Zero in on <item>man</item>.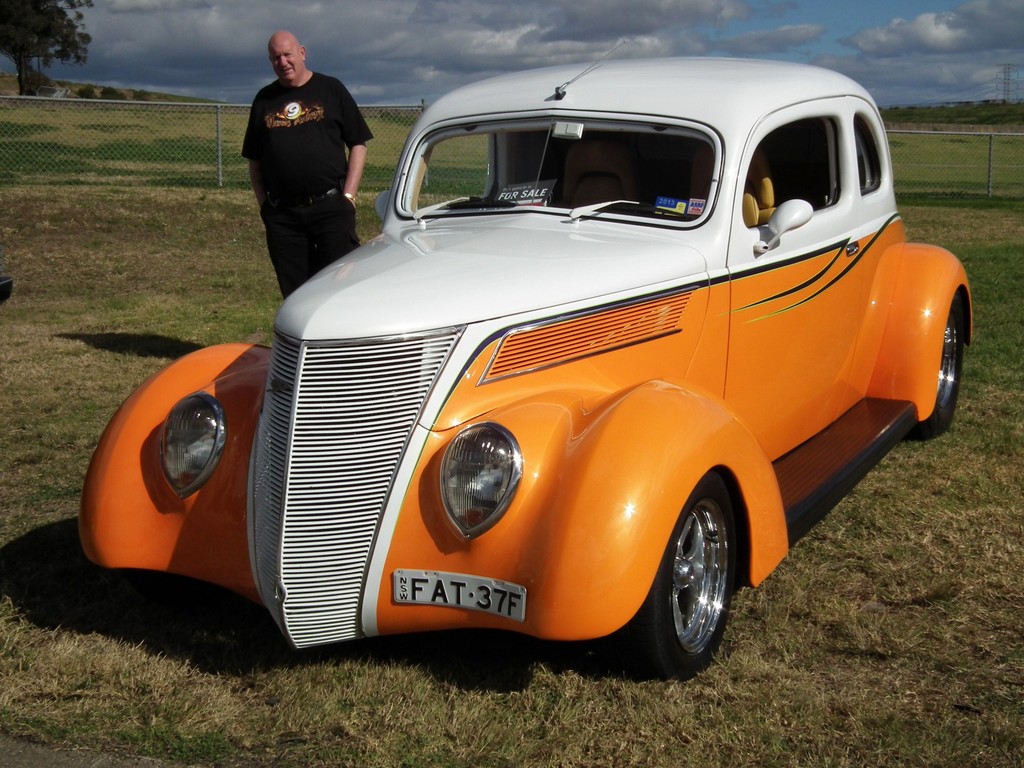
Zeroed in: [left=223, top=24, right=380, bottom=301].
